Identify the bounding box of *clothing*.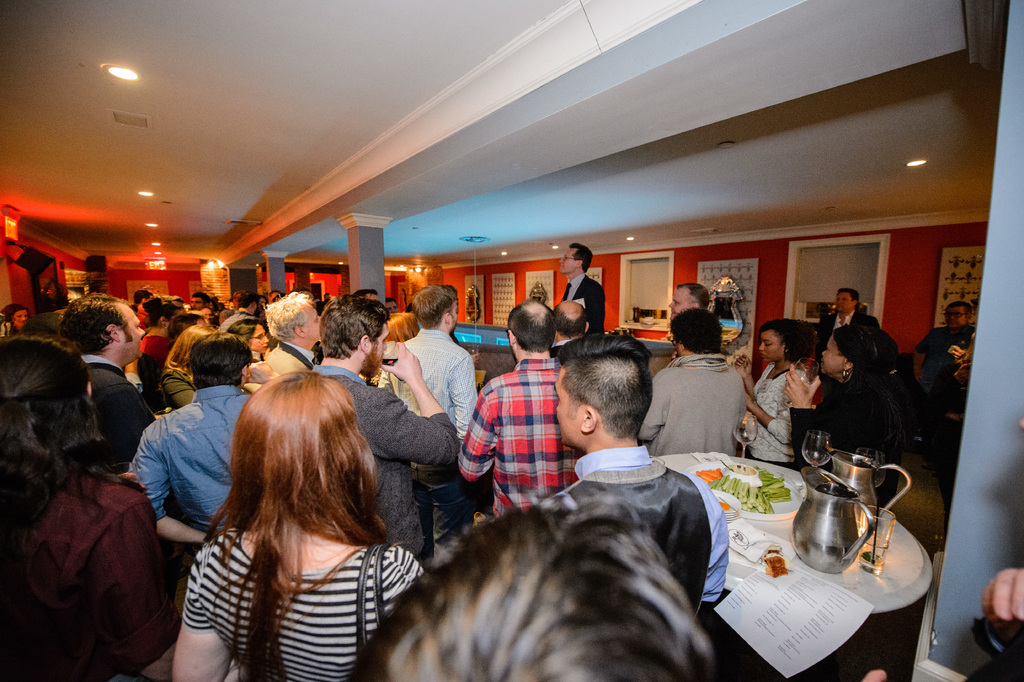
[left=138, top=331, right=177, bottom=391].
